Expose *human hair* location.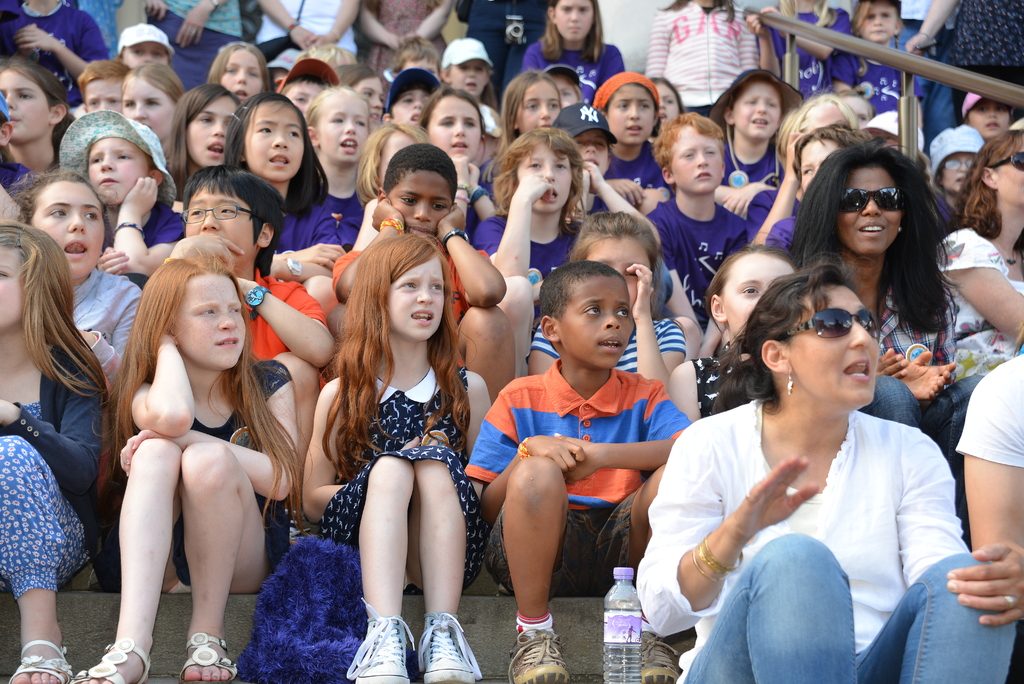
Exposed at bbox(653, 110, 726, 180).
